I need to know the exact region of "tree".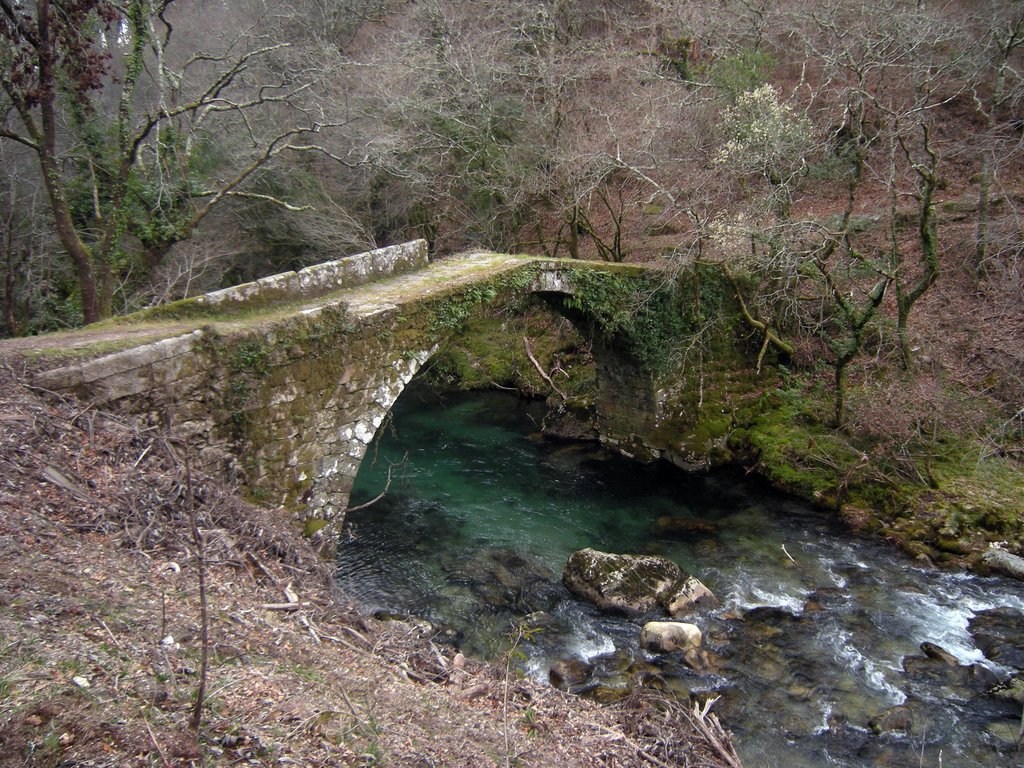
Region: pyautogui.locateOnScreen(0, 0, 323, 316).
